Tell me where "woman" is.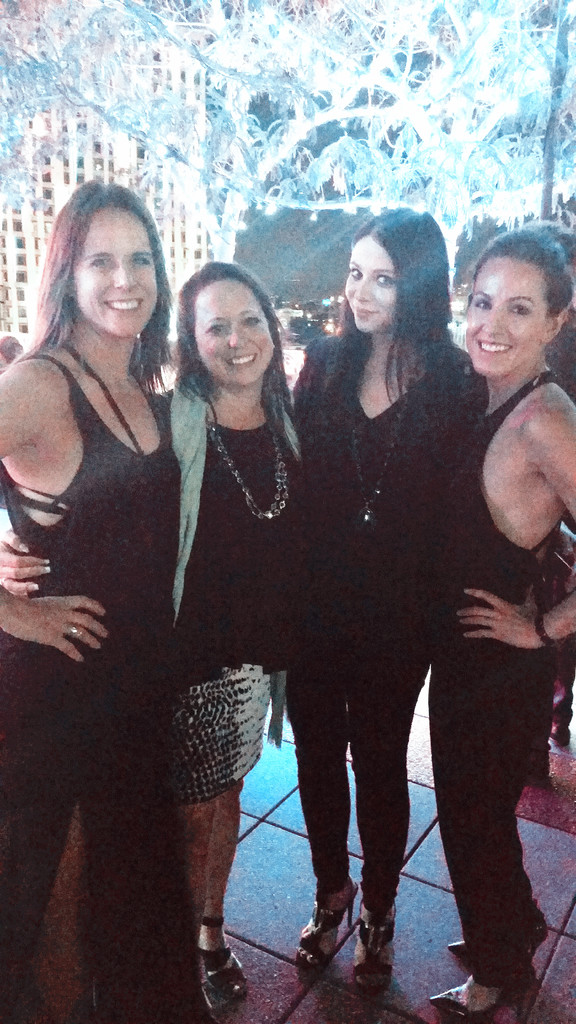
"woman" is at select_region(0, 196, 219, 1023).
